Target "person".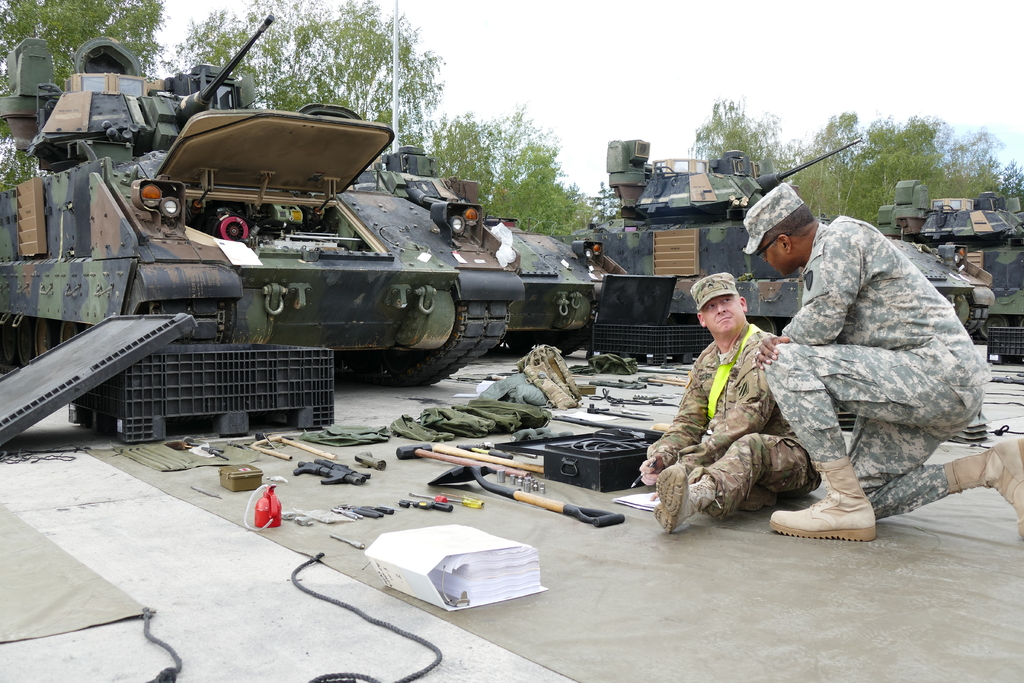
Target region: (x1=746, y1=177, x2=968, y2=557).
